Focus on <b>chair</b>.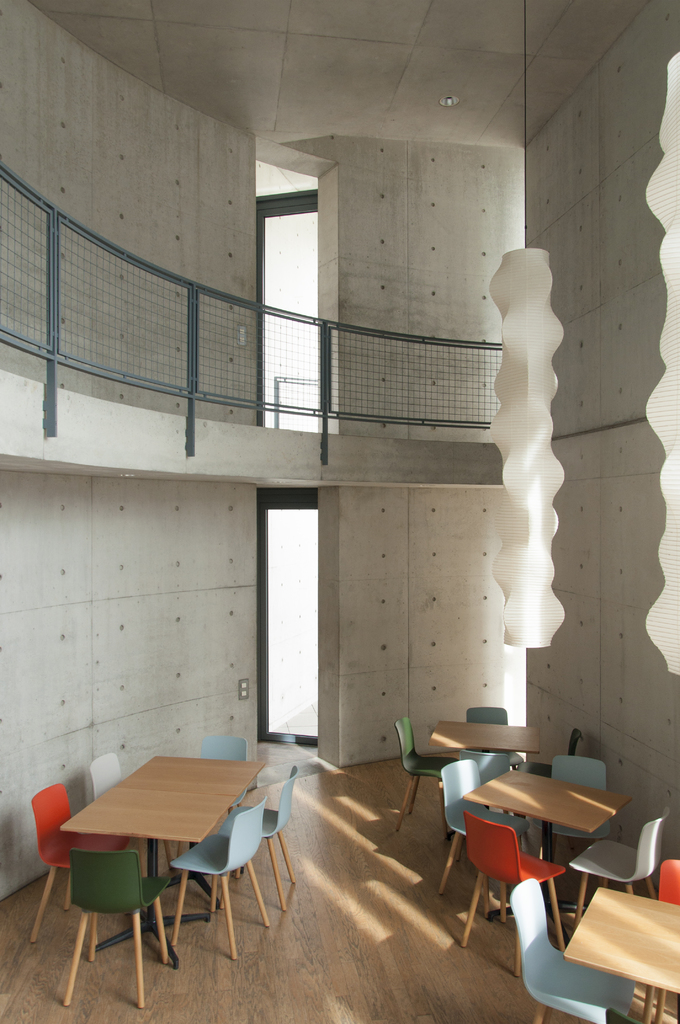
Focused at bbox=[512, 876, 638, 1023].
